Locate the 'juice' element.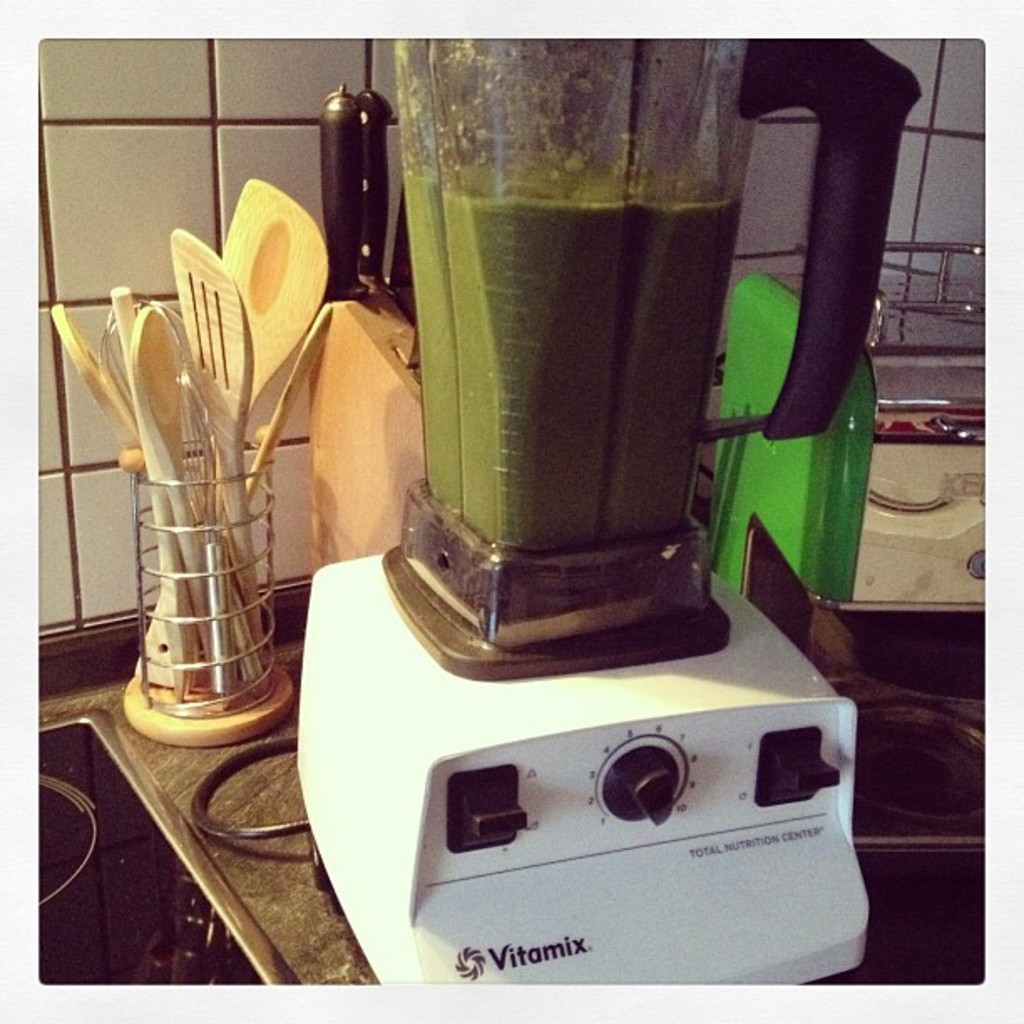
Element bbox: (left=402, top=159, right=741, bottom=547).
